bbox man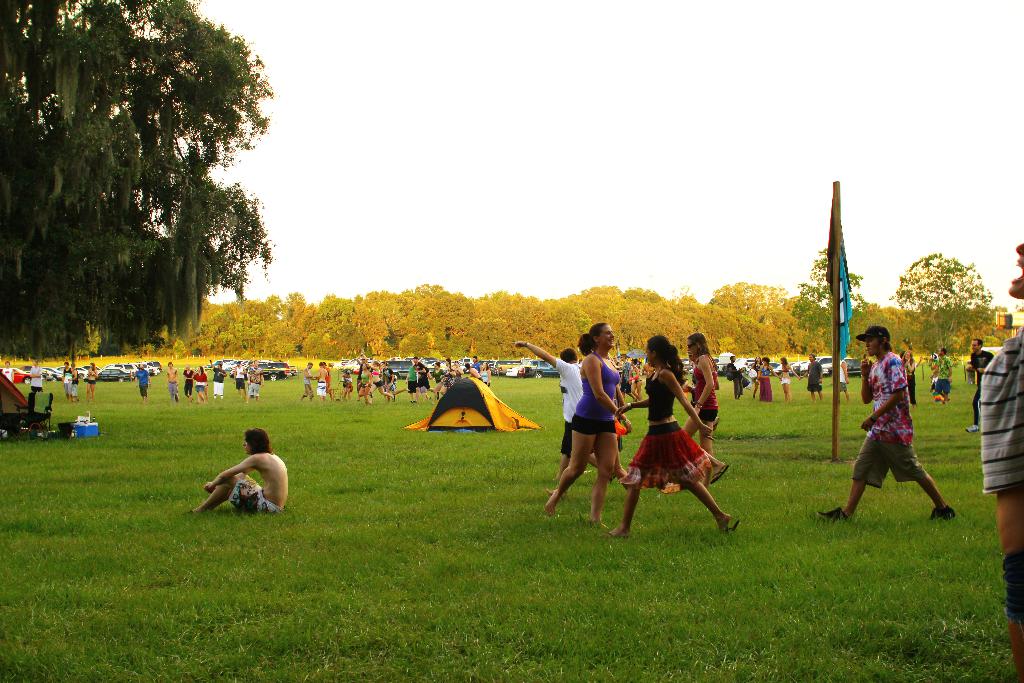
bbox(296, 363, 312, 401)
